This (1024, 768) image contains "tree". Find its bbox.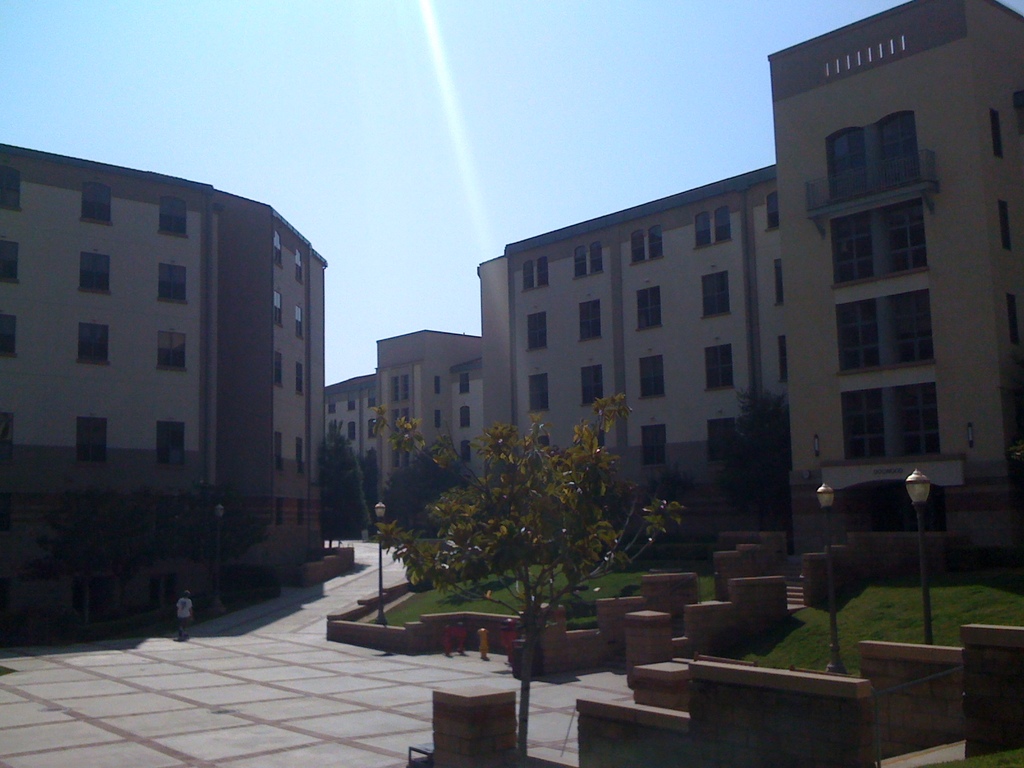
box(374, 392, 684, 767).
